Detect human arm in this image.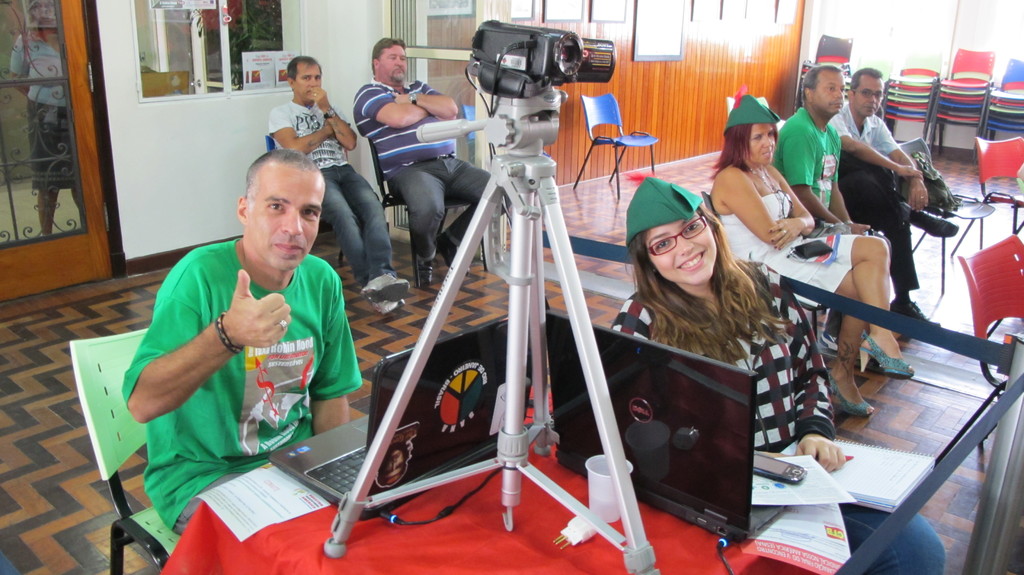
Detection: bbox=(388, 82, 456, 117).
